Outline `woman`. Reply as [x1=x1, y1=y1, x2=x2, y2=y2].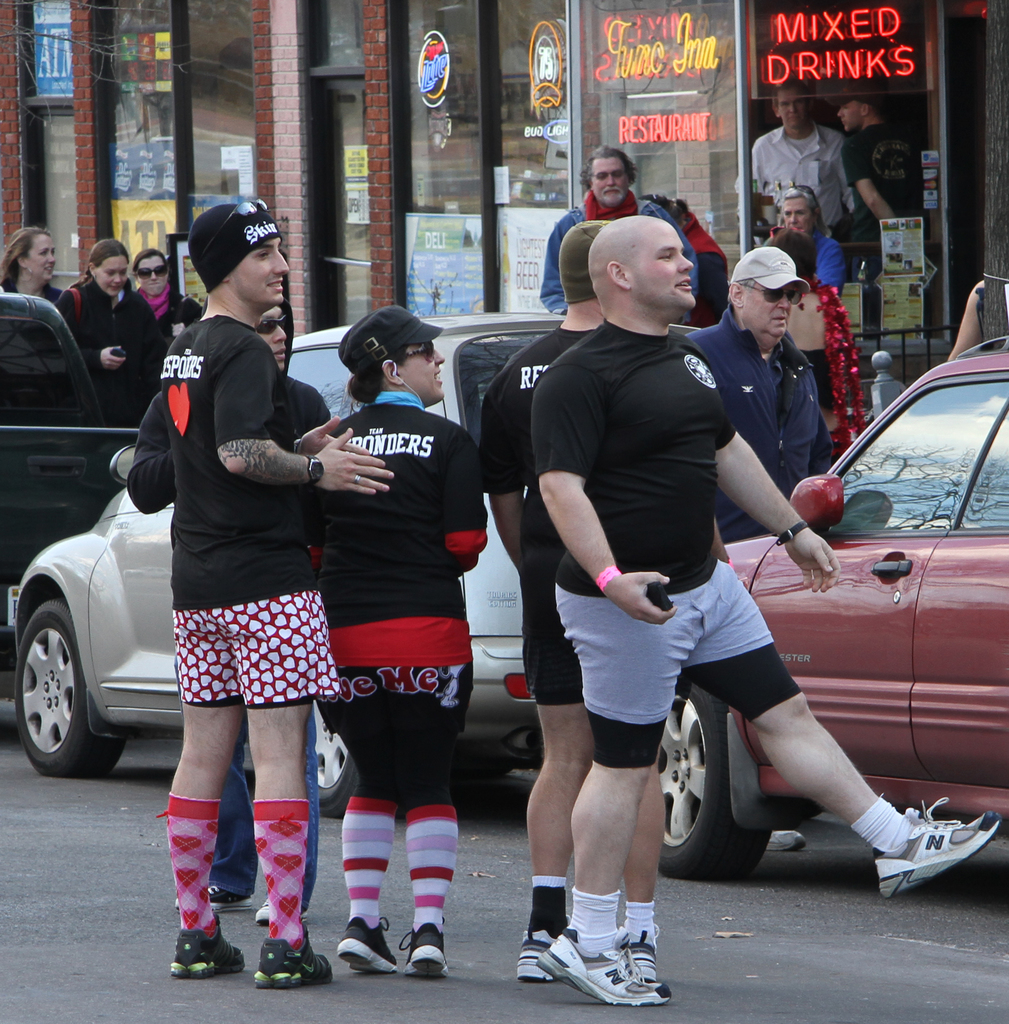
[x1=0, y1=225, x2=63, y2=307].
